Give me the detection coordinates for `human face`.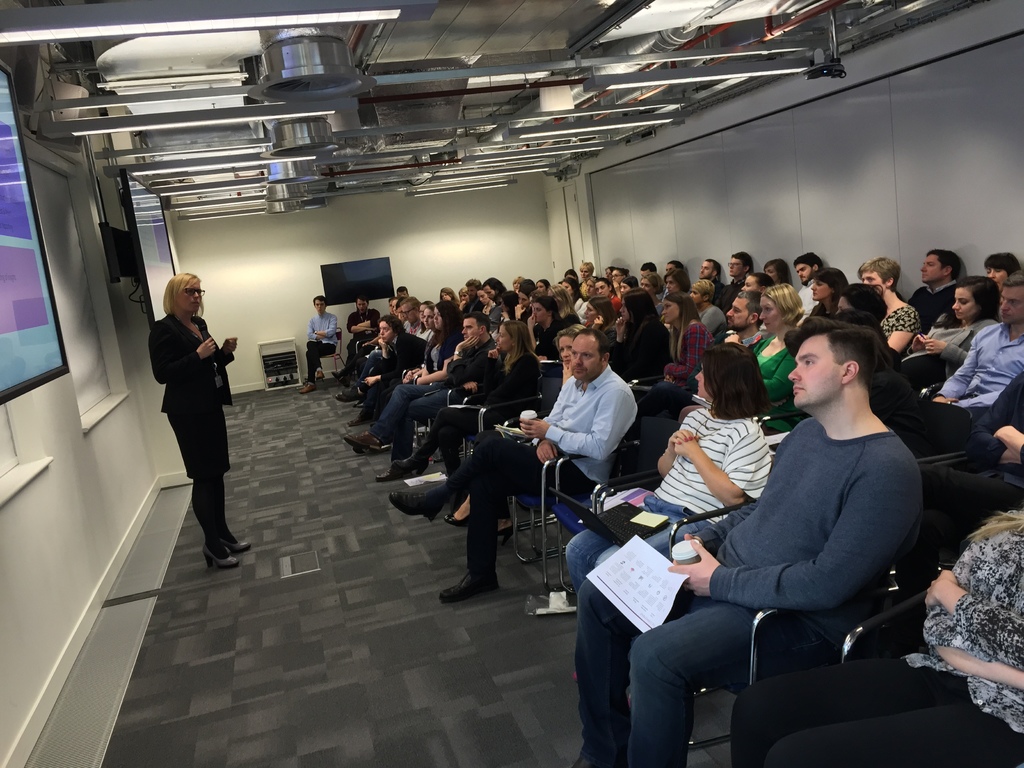
{"left": 1001, "top": 289, "right": 1023, "bottom": 324}.
